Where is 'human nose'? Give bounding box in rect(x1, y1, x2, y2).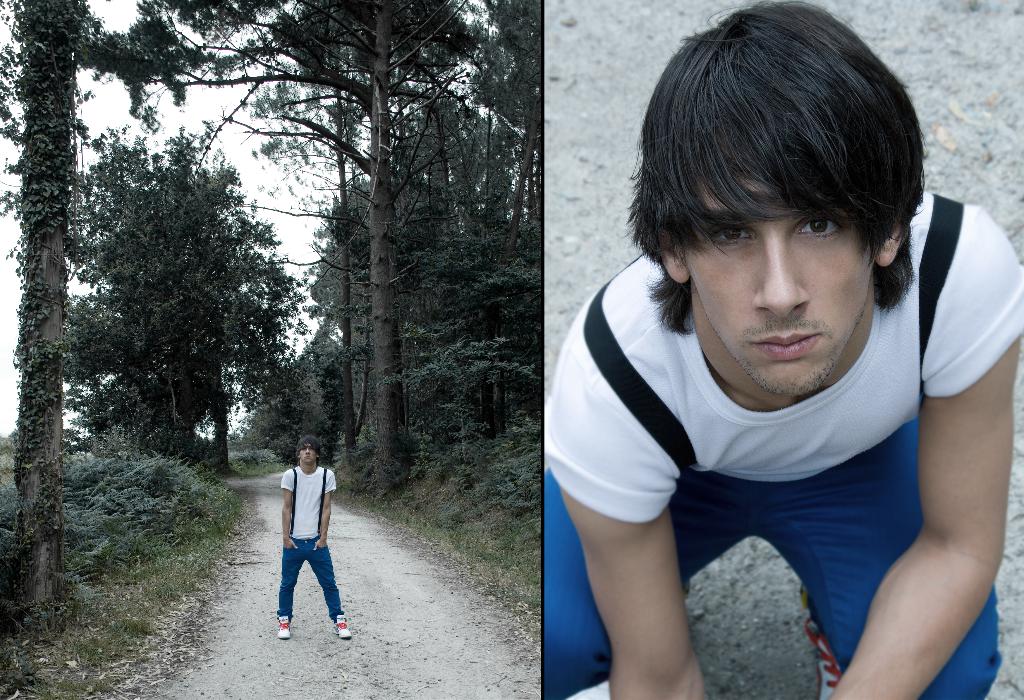
rect(303, 446, 310, 454).
